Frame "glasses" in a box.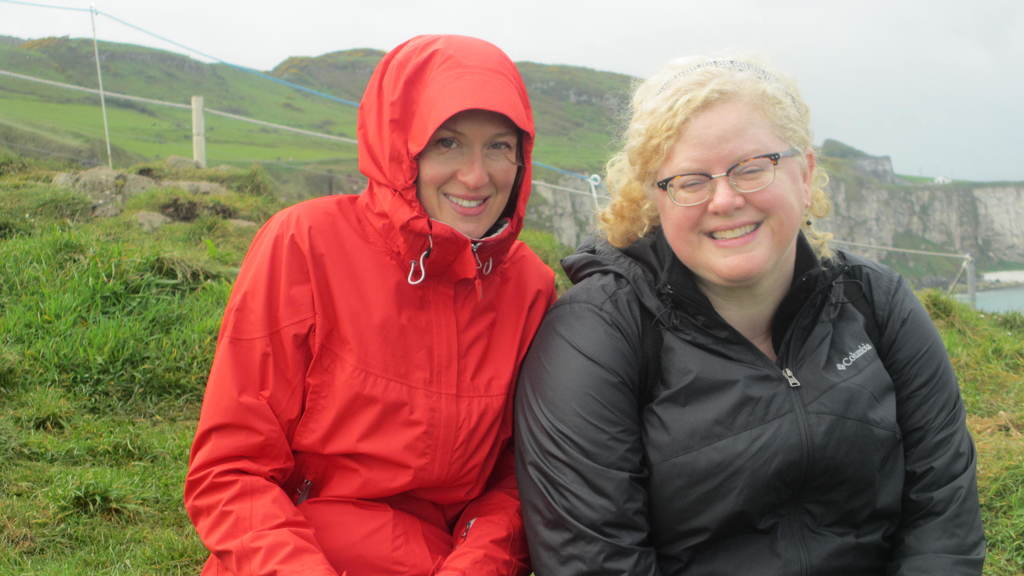
pyautogui.locateOnScreen(635, 147, 811, 201).
